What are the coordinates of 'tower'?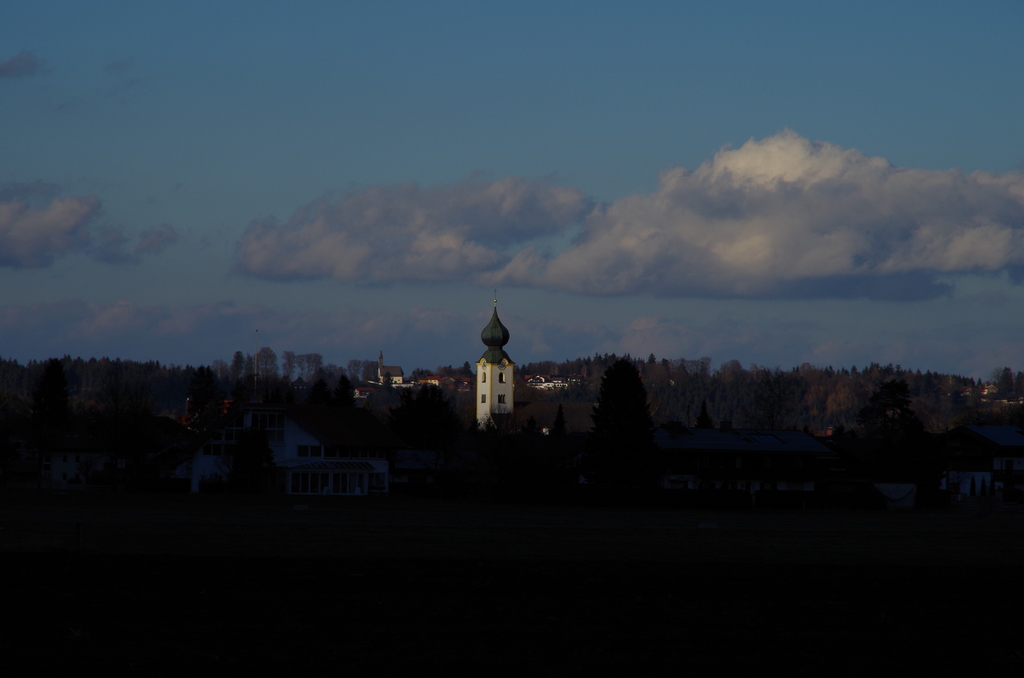
474:286:508:422.
